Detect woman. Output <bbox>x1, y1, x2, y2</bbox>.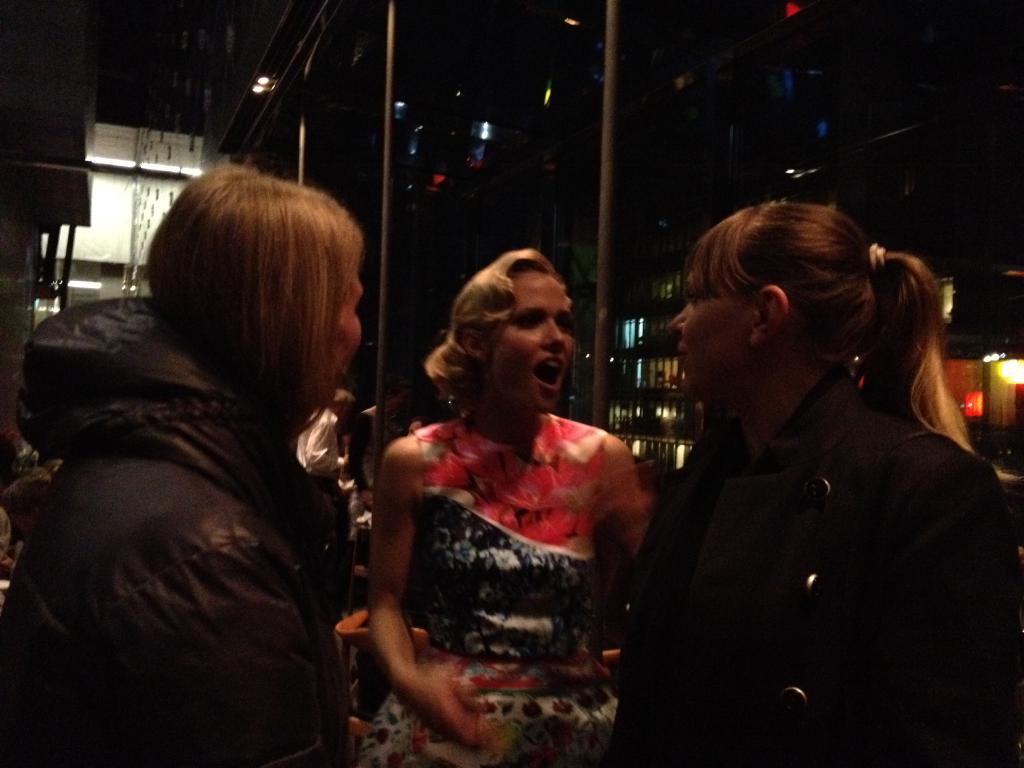
<bbox>349, 381, 414, 545</bbox>.
